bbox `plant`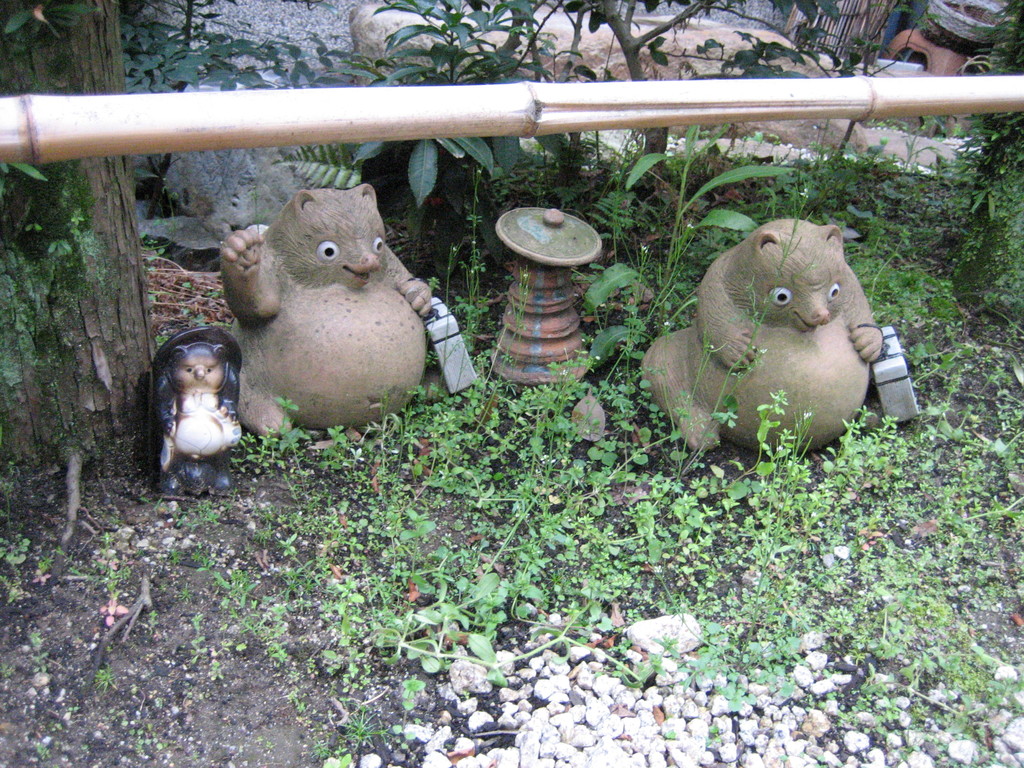
crop(307, 0, 583, 196)
